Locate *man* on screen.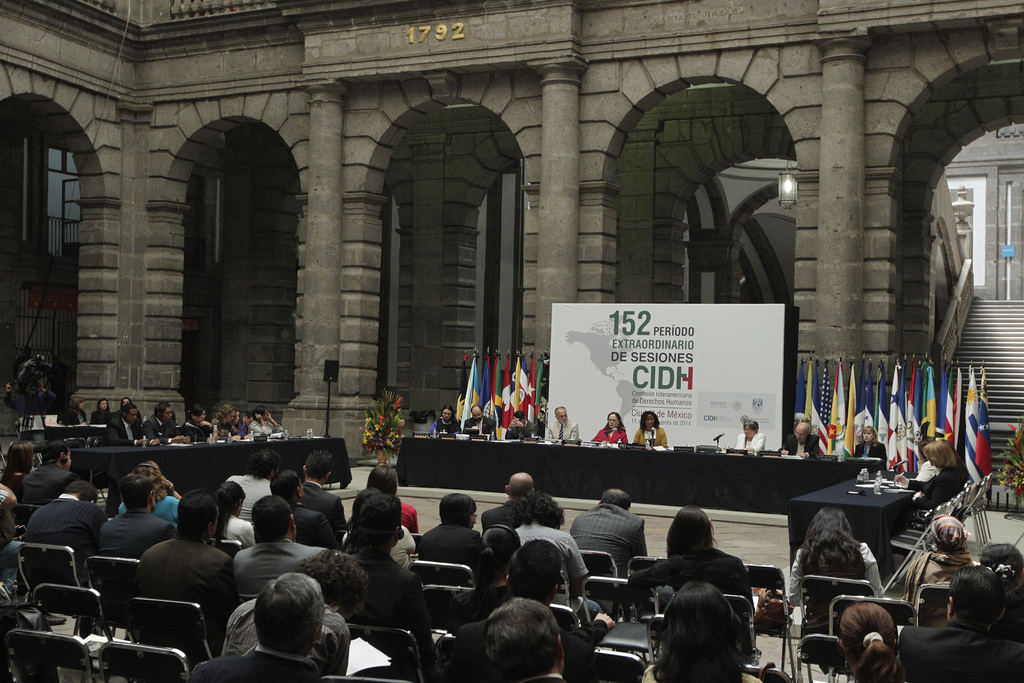
On screen at l=108, t=404, r=145, b=444.
